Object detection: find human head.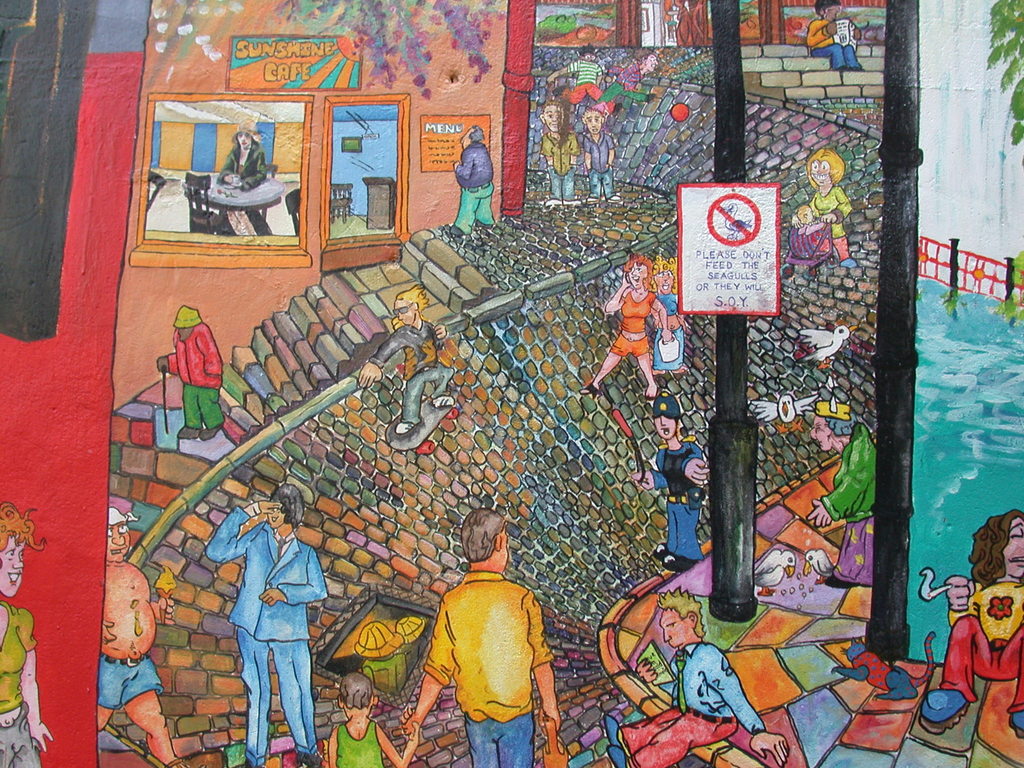
bbox=(806, 150, 841, 196).
